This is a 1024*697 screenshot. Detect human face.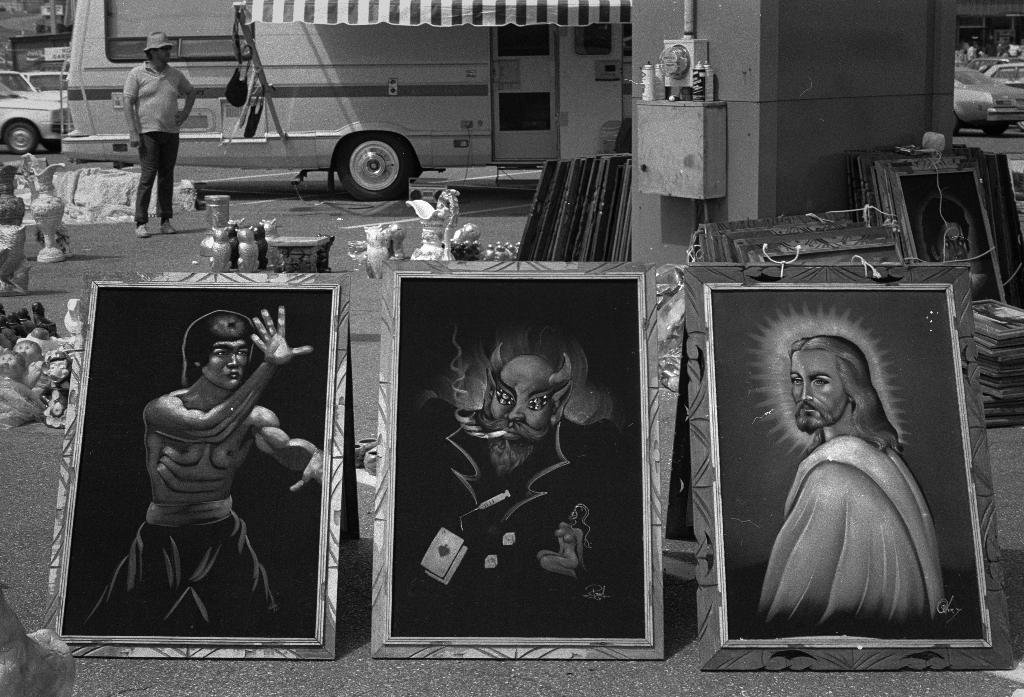
[792, 348, 851, 430].
